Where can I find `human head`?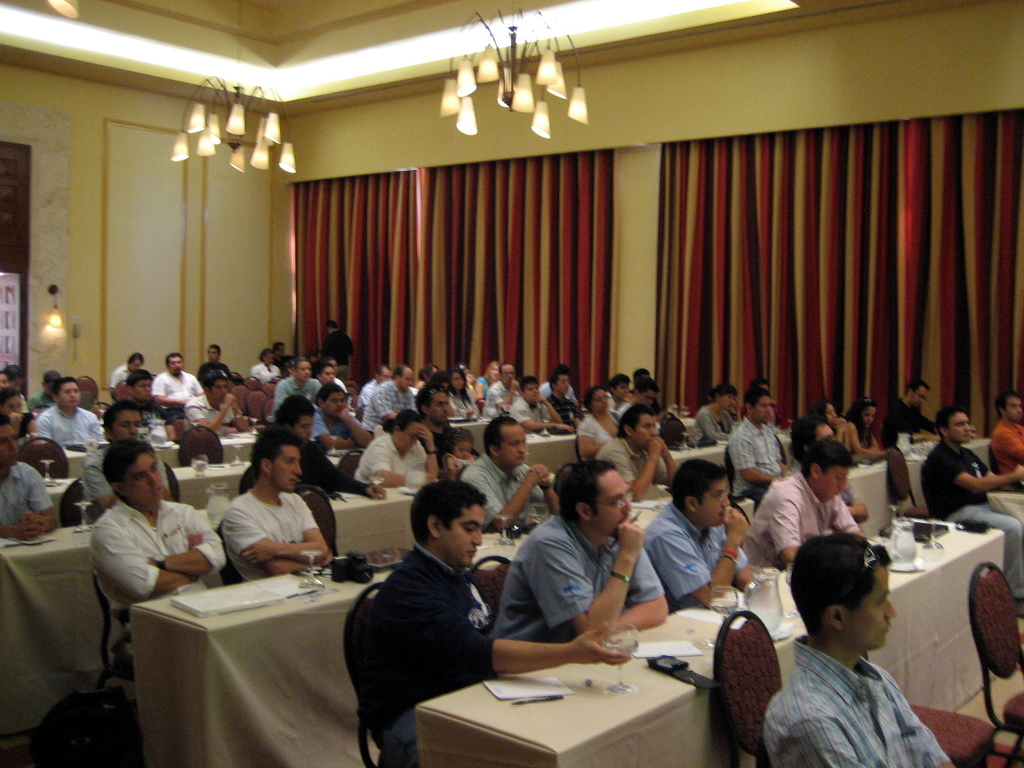
You can find it at box(780, 530, 898, 672).
